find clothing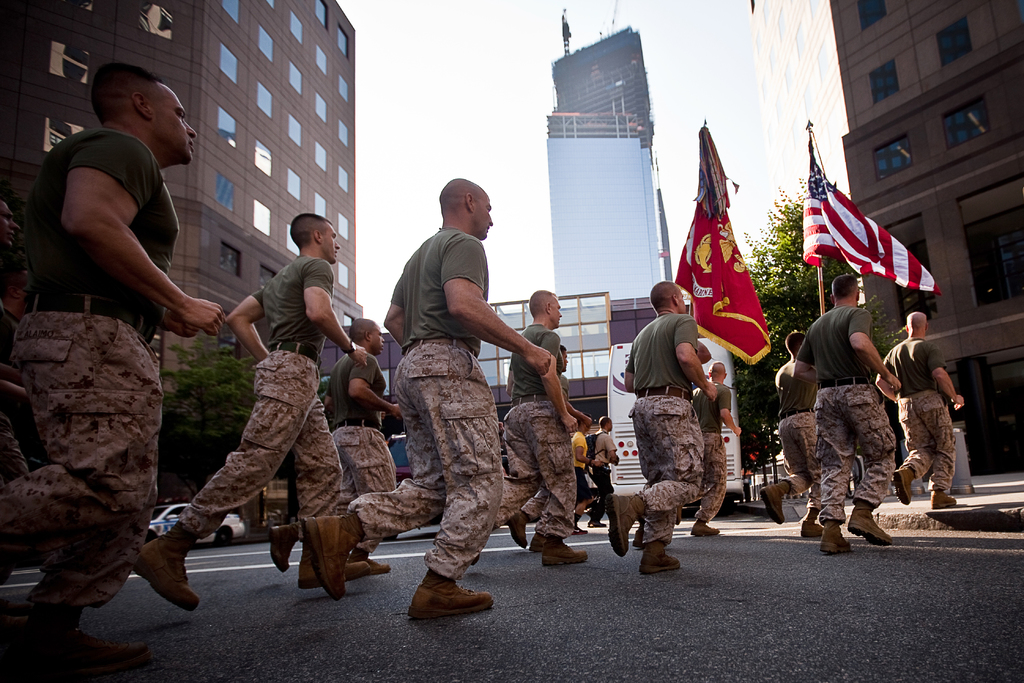
589:431:612:524
